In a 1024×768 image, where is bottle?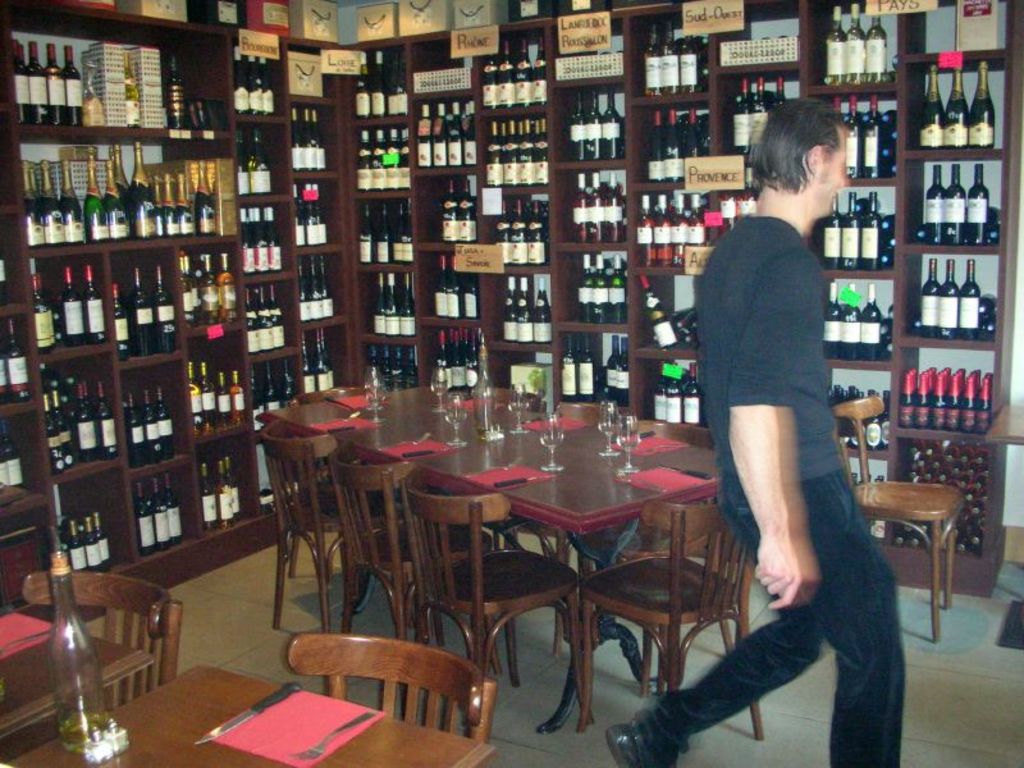
81,509,99,561.
